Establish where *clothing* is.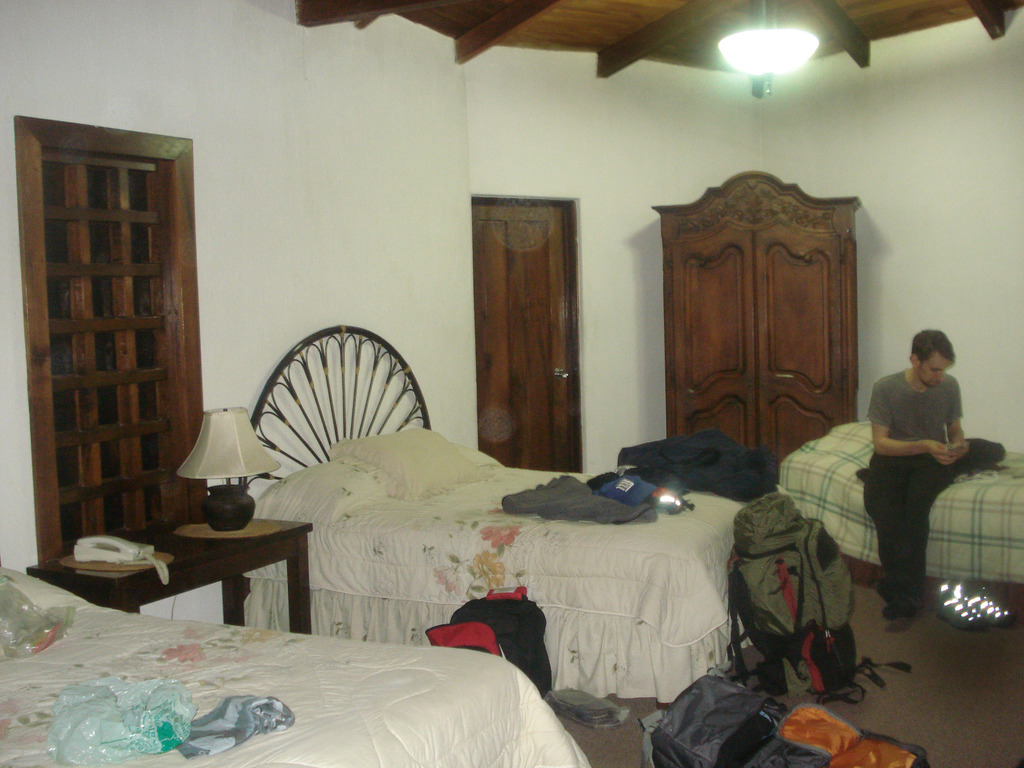
Established at 620 430 773 491.
